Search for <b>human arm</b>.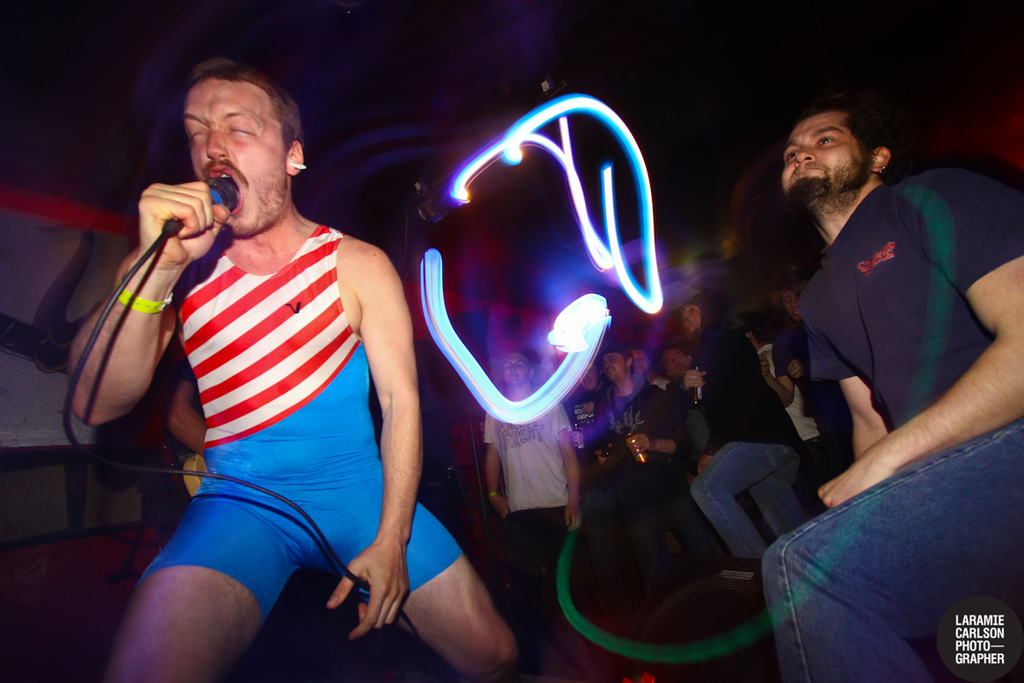
Found at x1=760 y1=339 x2=799 y2=409.
